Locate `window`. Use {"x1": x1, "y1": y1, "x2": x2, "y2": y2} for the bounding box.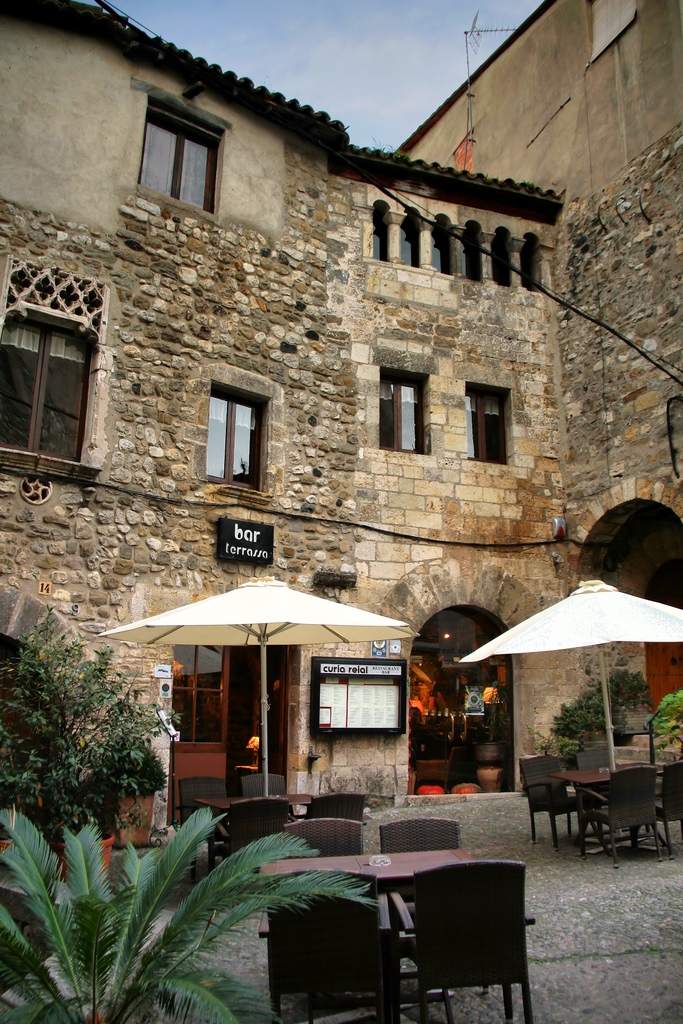
{"x1": 13, "y1": 241, "x2": 99, "y2": 485}.
